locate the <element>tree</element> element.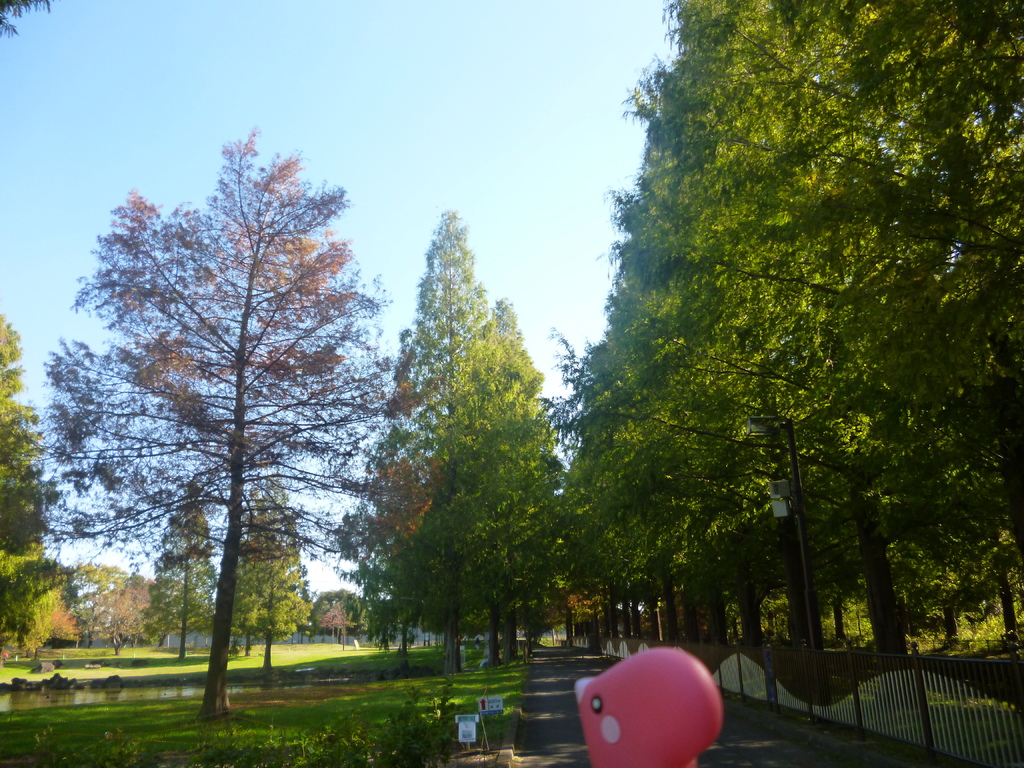
Element bbox: 337, 198, 555, 696.
